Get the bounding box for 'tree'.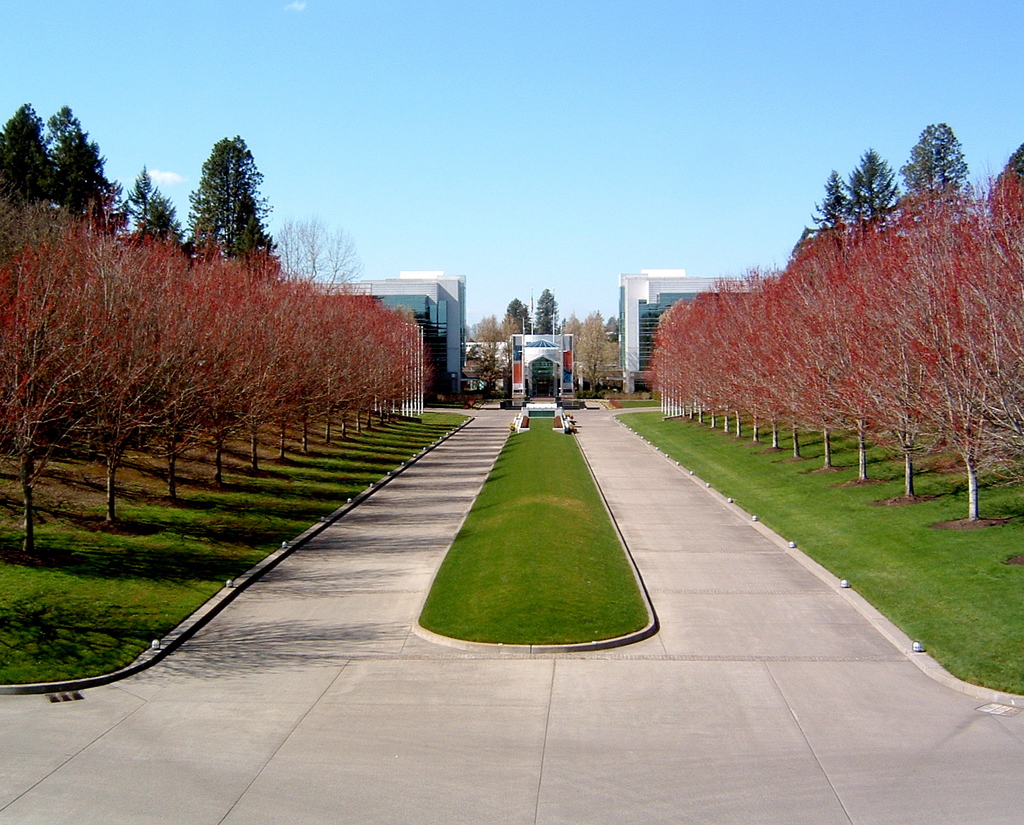
{"left": 0, "top": 96, "right": 52, "bottom": 207}.
